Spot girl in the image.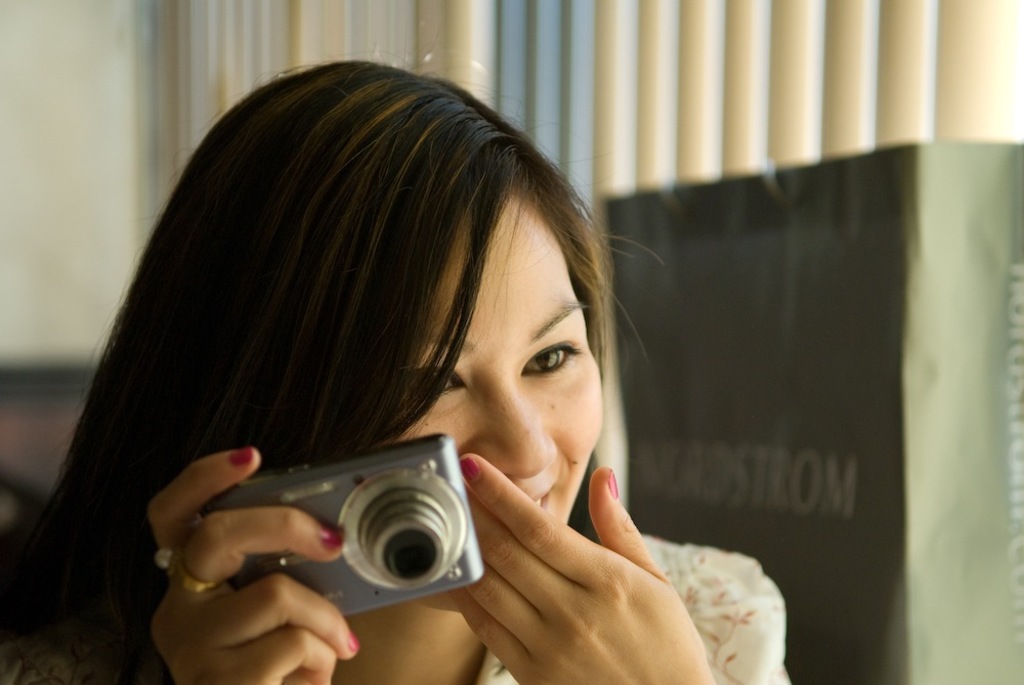
girl found at 3/45/782/684.
